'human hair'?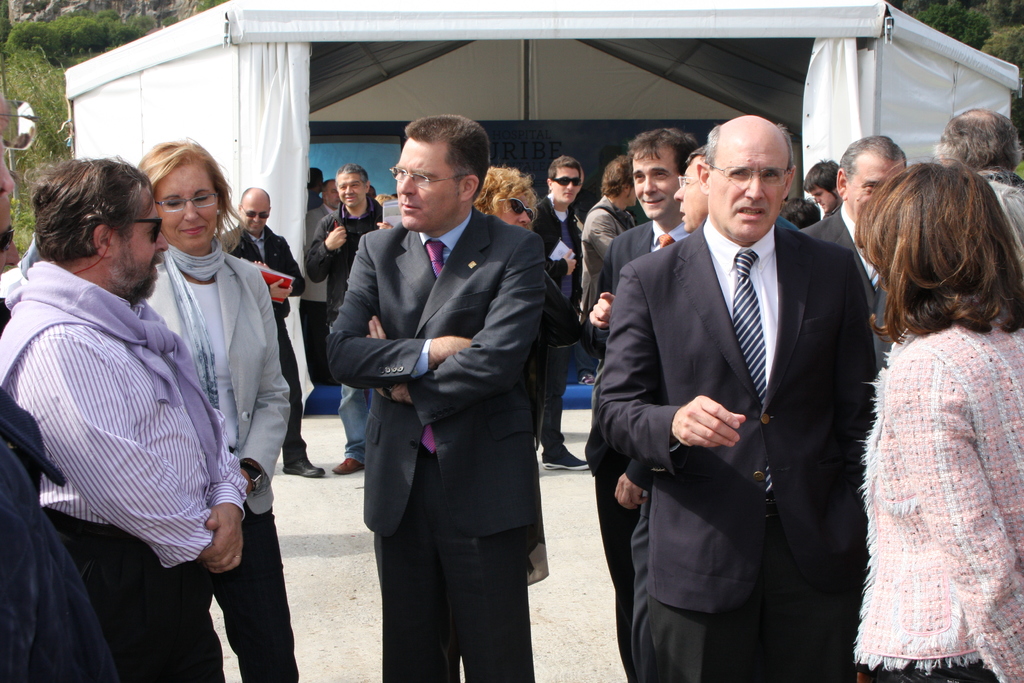
{"left": 849, "top": 149, "right": 1009, "bottom": 356}
